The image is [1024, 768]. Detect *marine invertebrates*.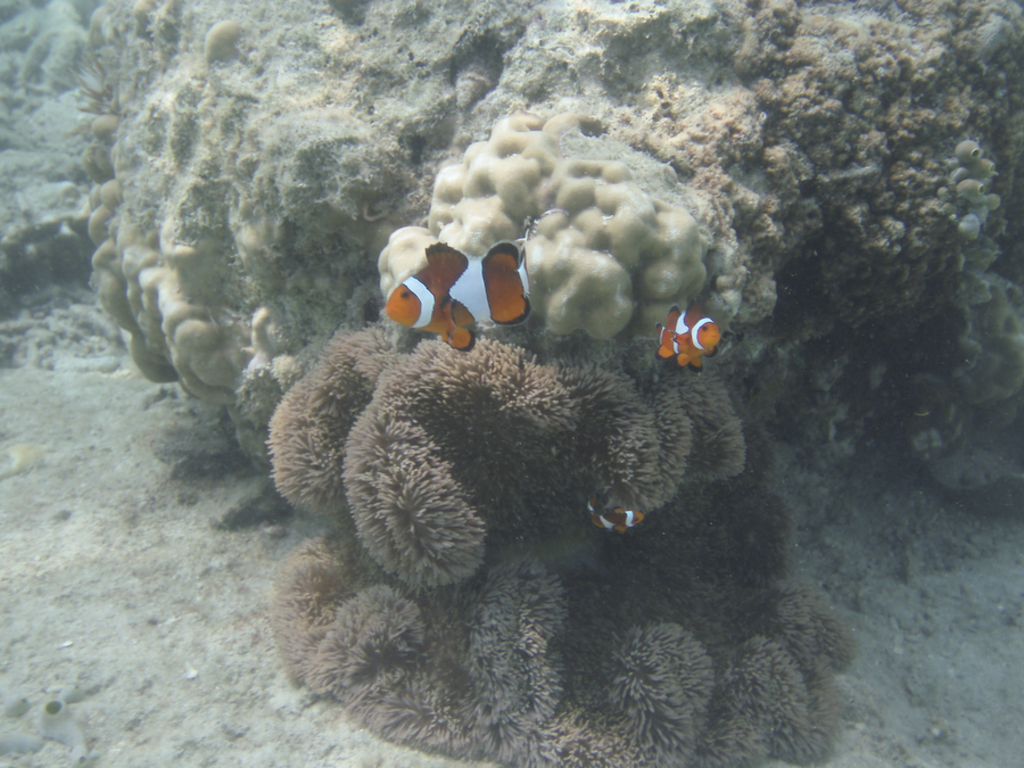
Detection: box(382, 232, 530, 348).
